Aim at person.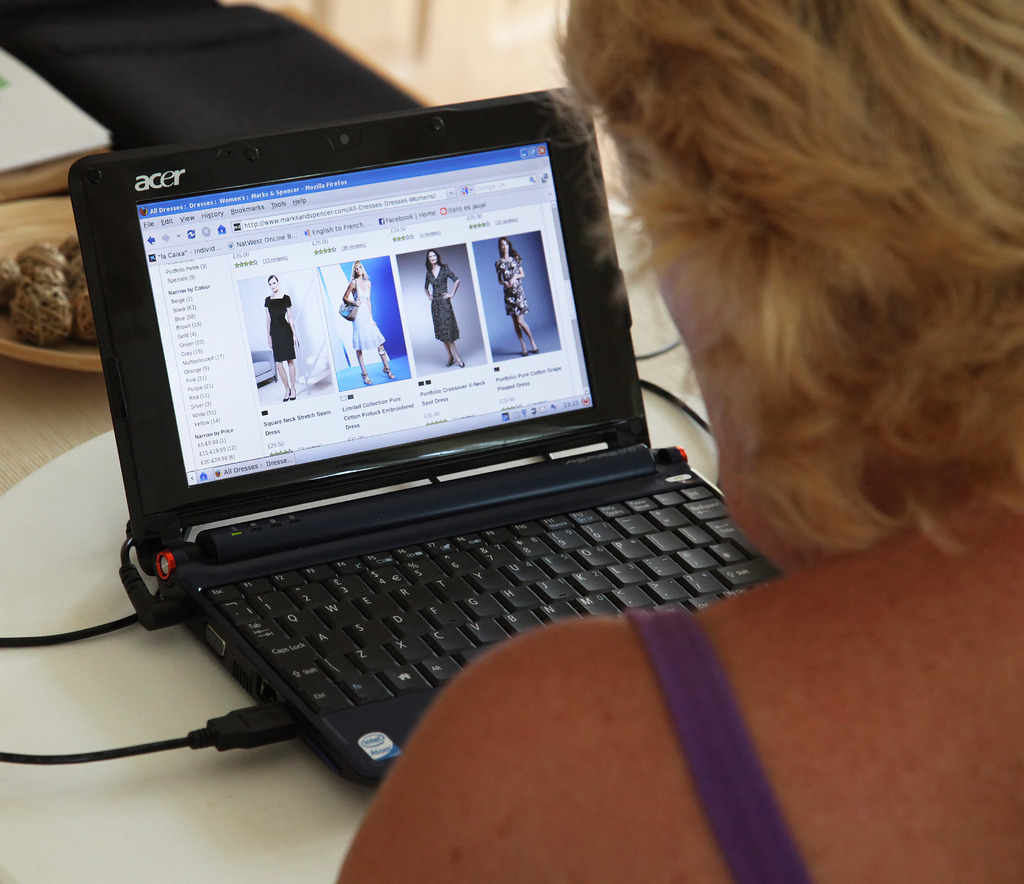
Aimed at bbox(332, 0, 1023, 883).
